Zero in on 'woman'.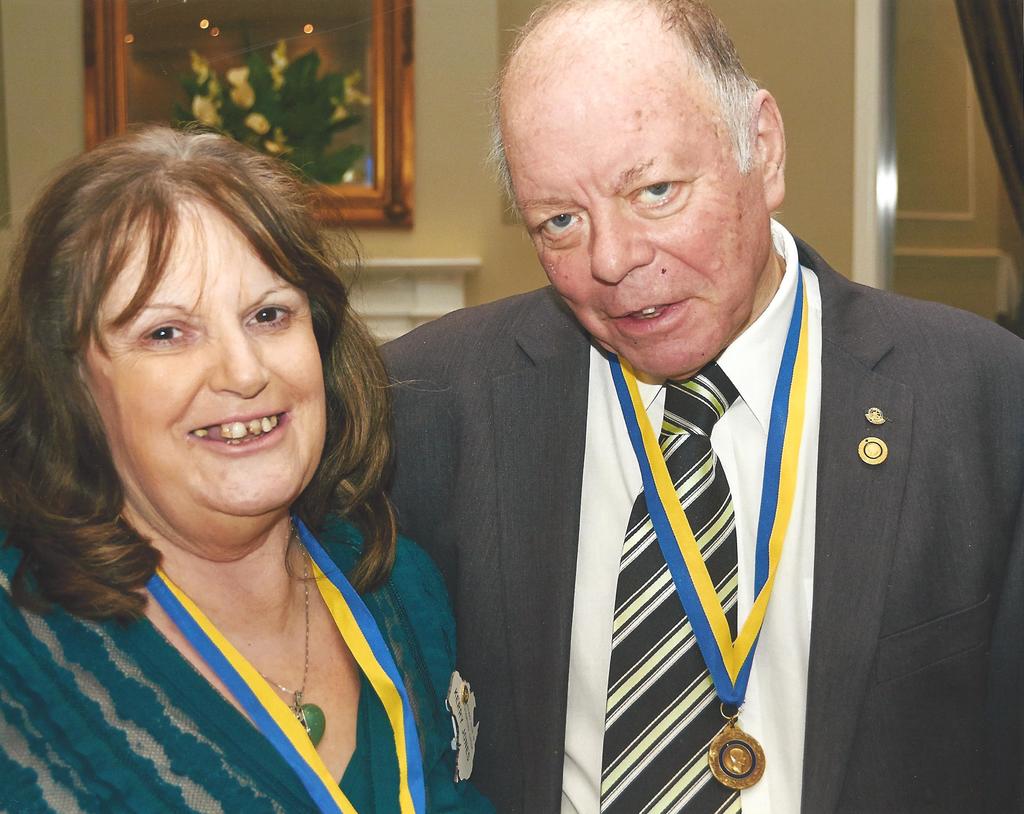
Zeroed in: crop(0, 119, 495, 813).
